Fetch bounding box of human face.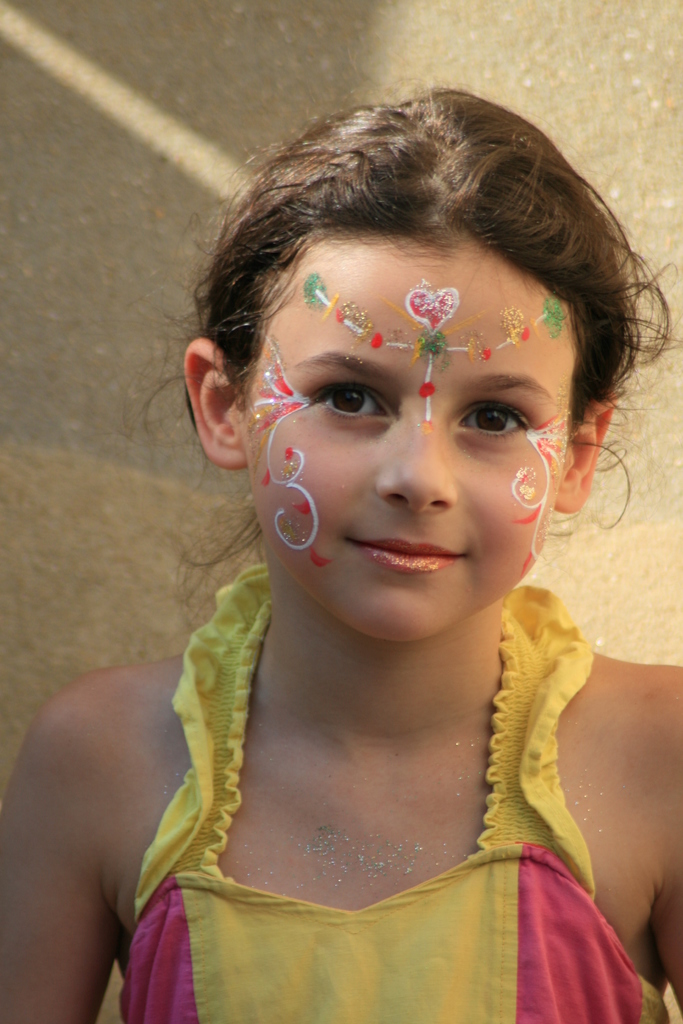
Bbox: Rect(241, 239, 570, 643).
